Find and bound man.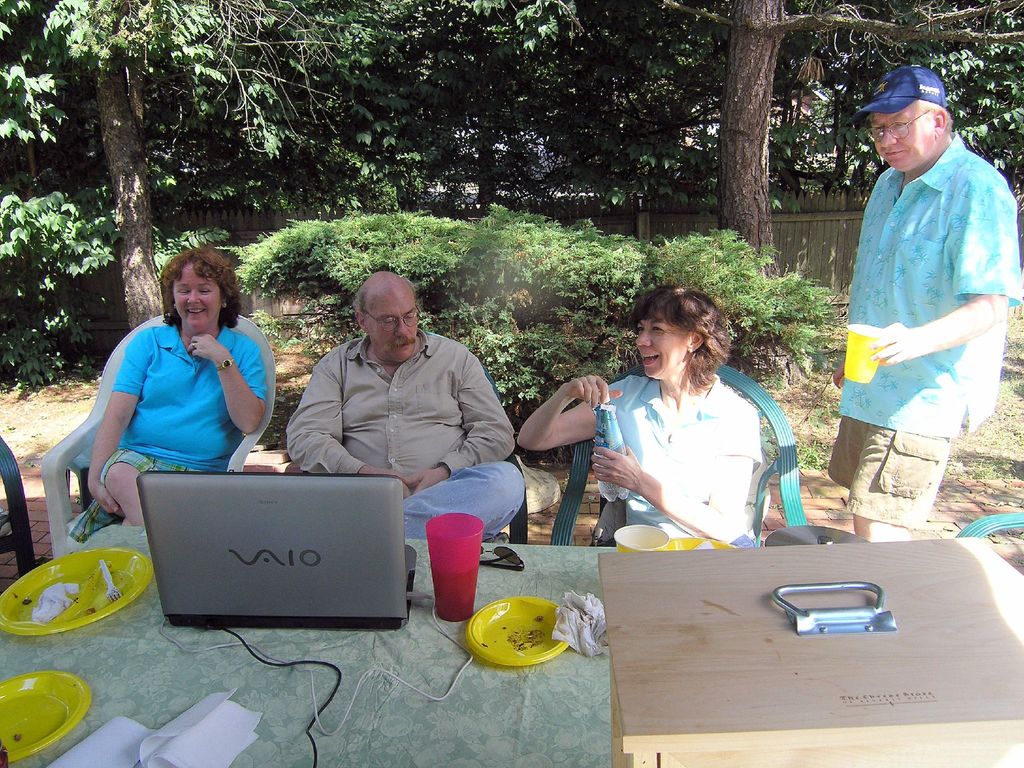
Bound: bbox=(833, 64, 1023, 544).
